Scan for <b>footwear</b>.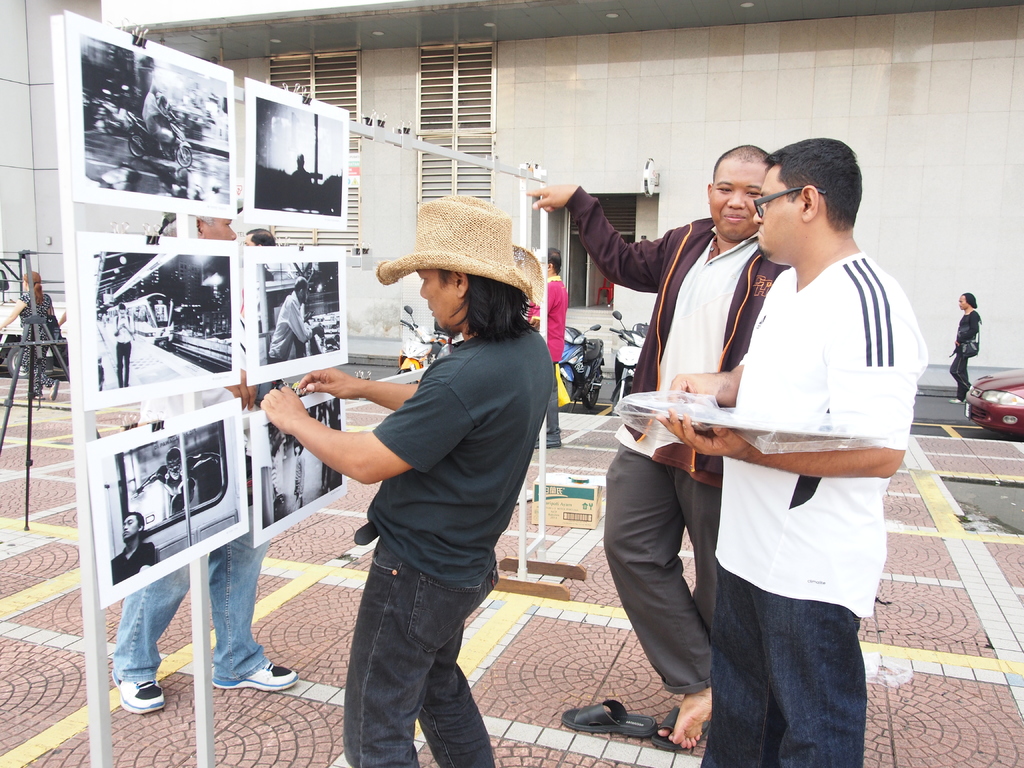
Scan result: (left=644, top=701, right=710, bottom=755).
